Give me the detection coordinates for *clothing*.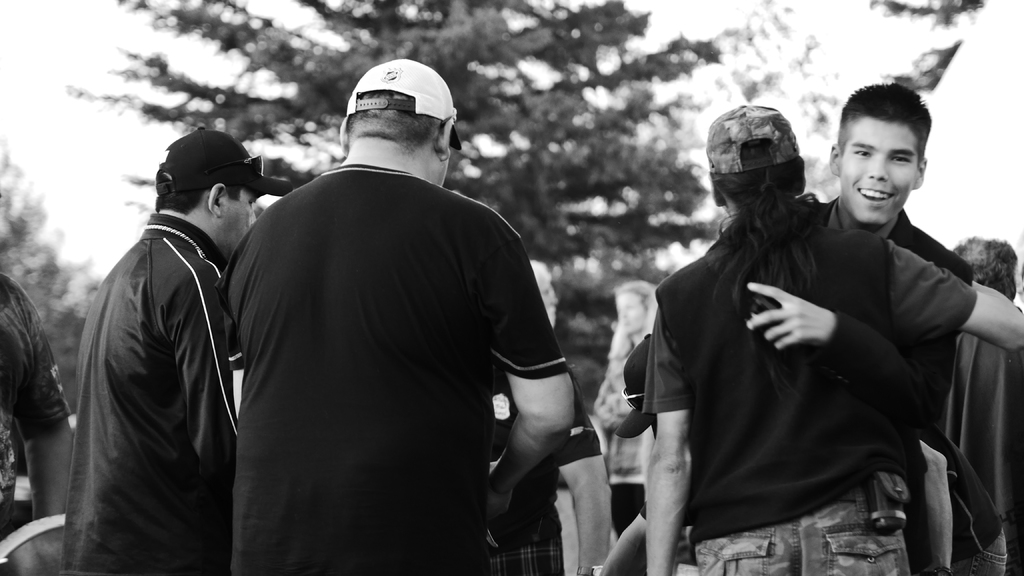
63:214:252:575.
